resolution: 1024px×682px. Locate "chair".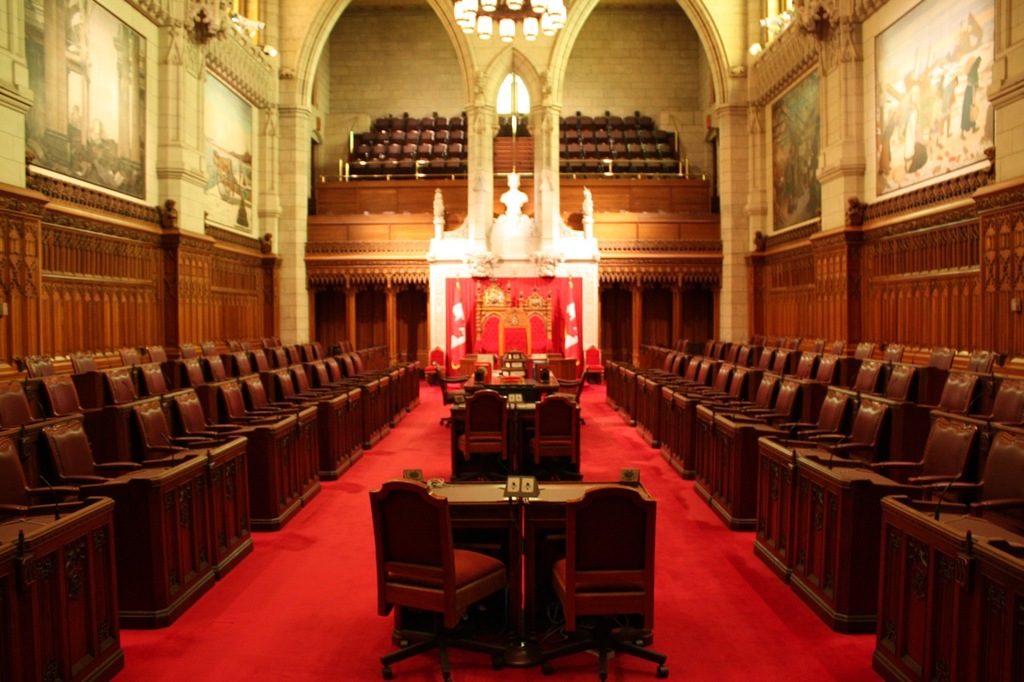
872,413,981,518.
